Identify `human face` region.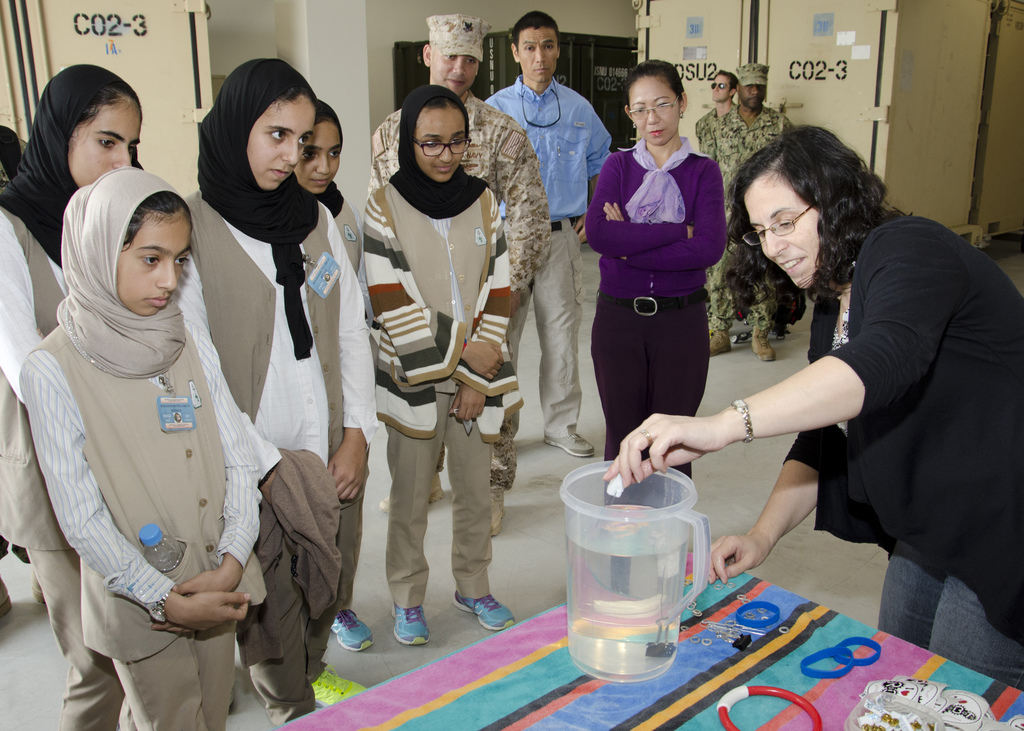
Region: crop(425, 51, 480, 99).
